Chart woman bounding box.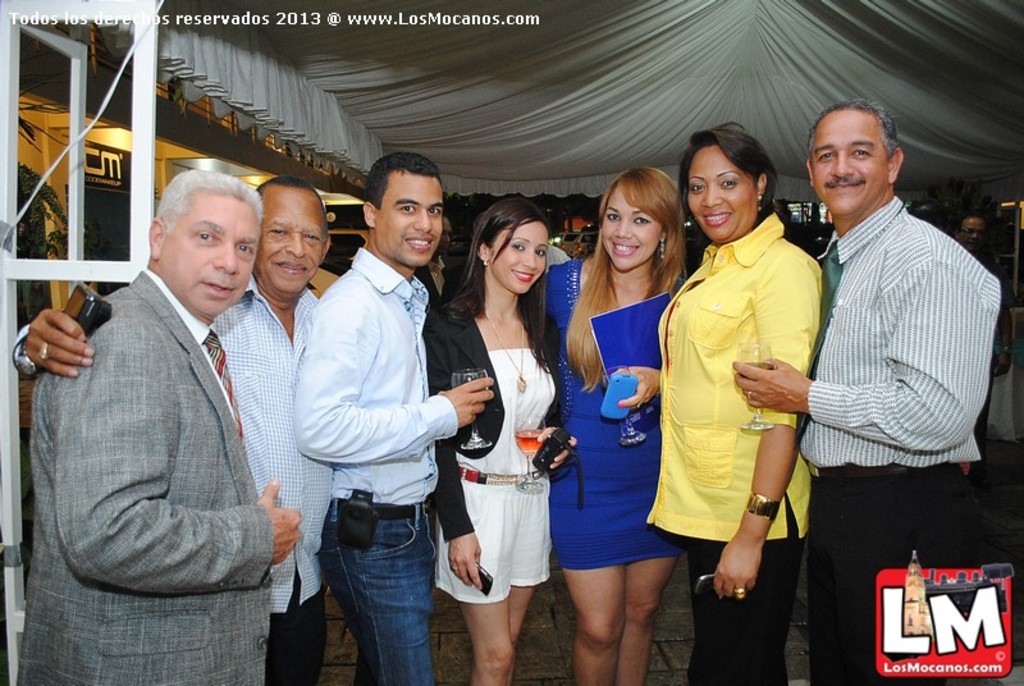
Charted: bbox(442, 209, 570, 667).
